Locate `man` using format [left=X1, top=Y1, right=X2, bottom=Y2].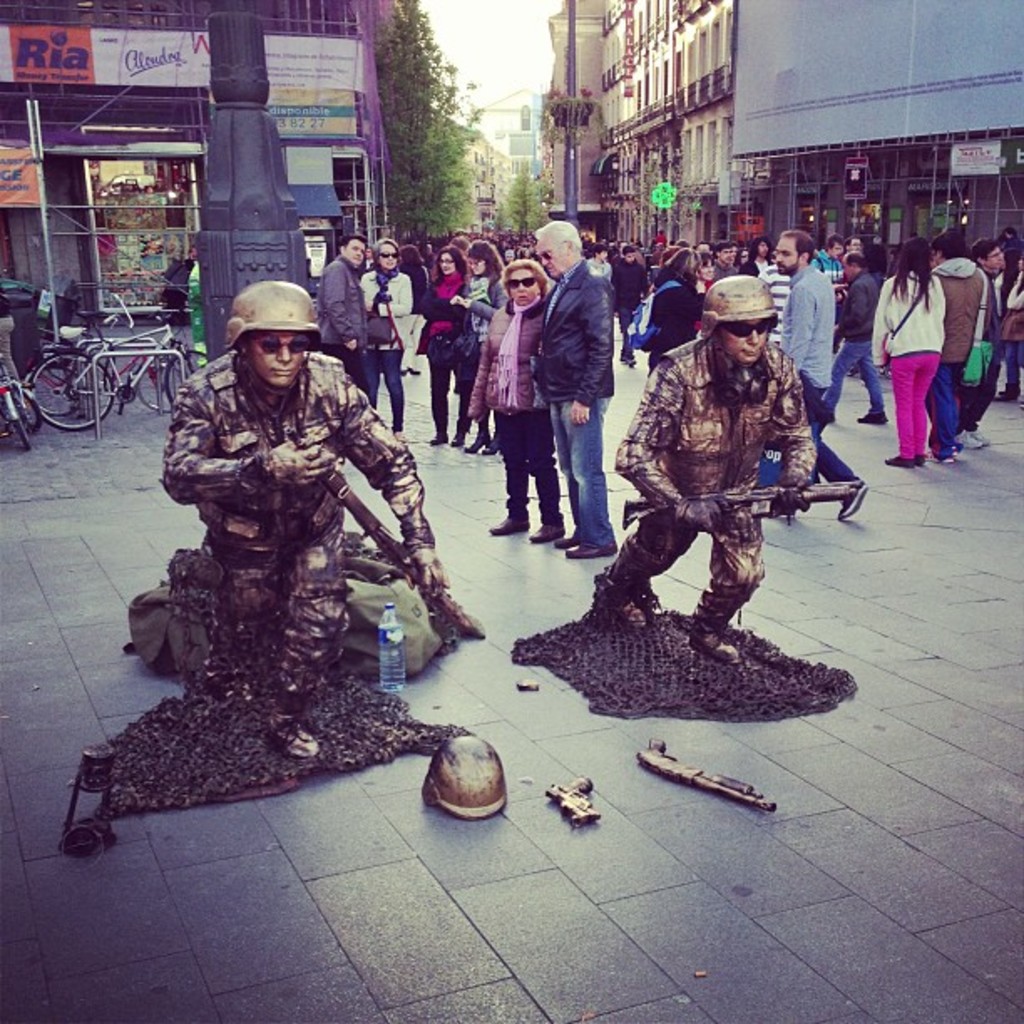
[left=592, top=281, right=823, bottom=666].
